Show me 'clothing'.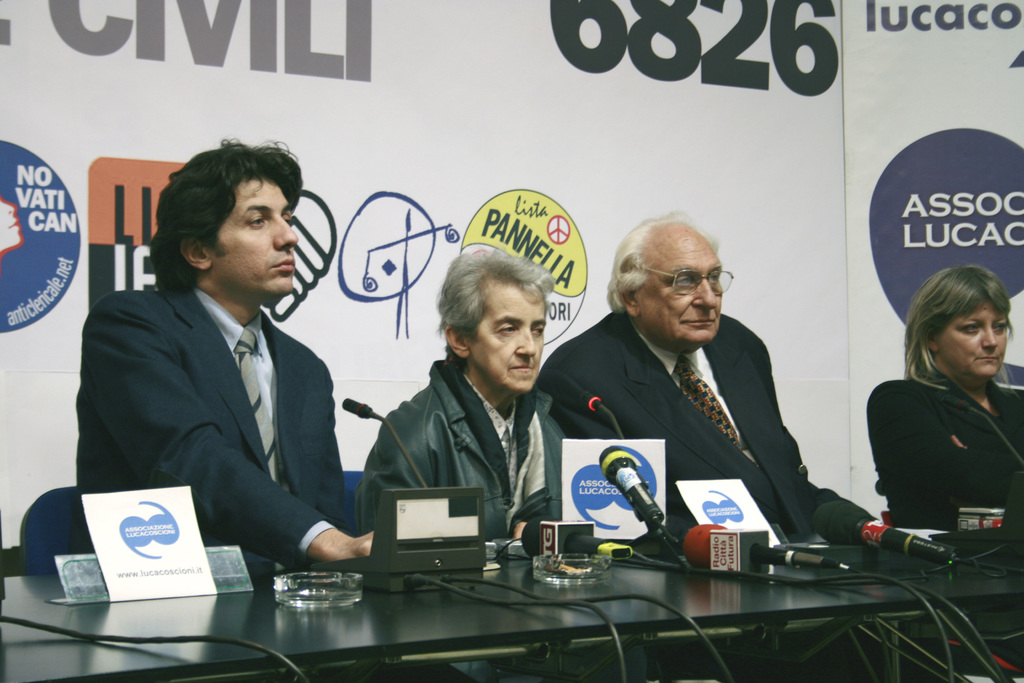
'clothing' is here: (x1=73, y1=284, x2=344, y2=580).
